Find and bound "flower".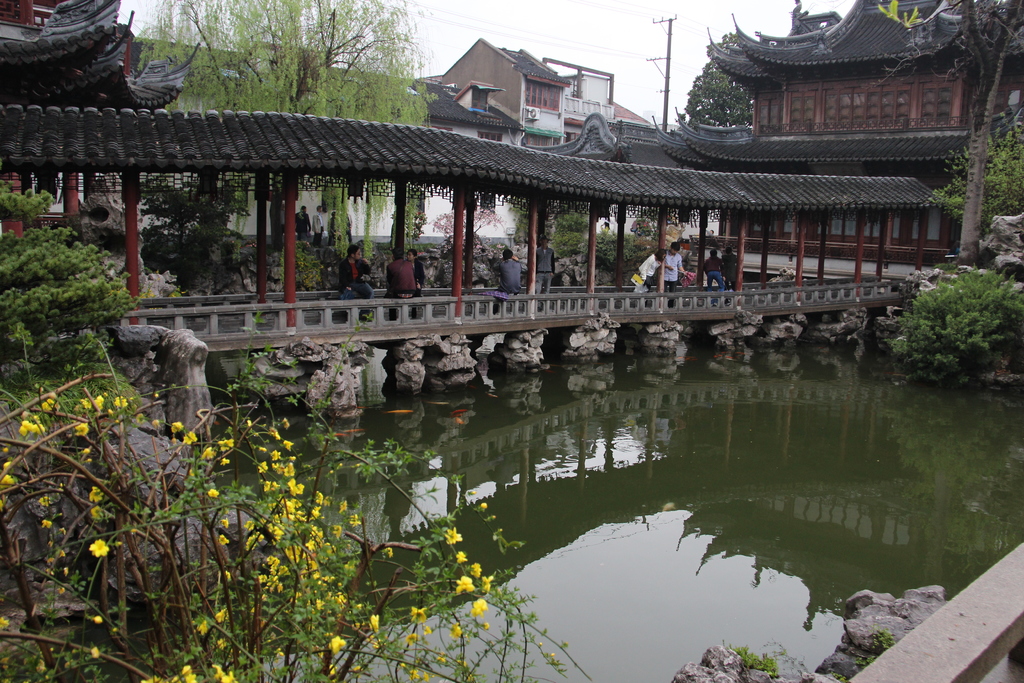
Bound: l=221, t=515, r=231, b=531.
